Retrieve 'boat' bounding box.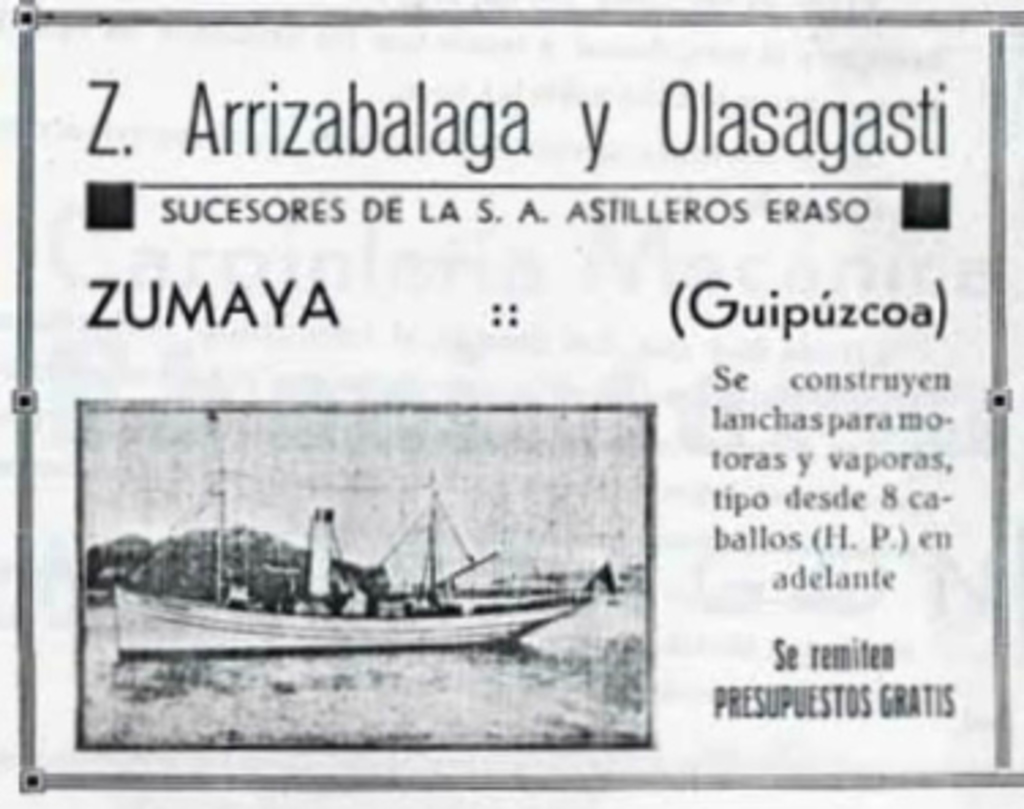
Bounding box: box=[133, 512, 643, 676].
